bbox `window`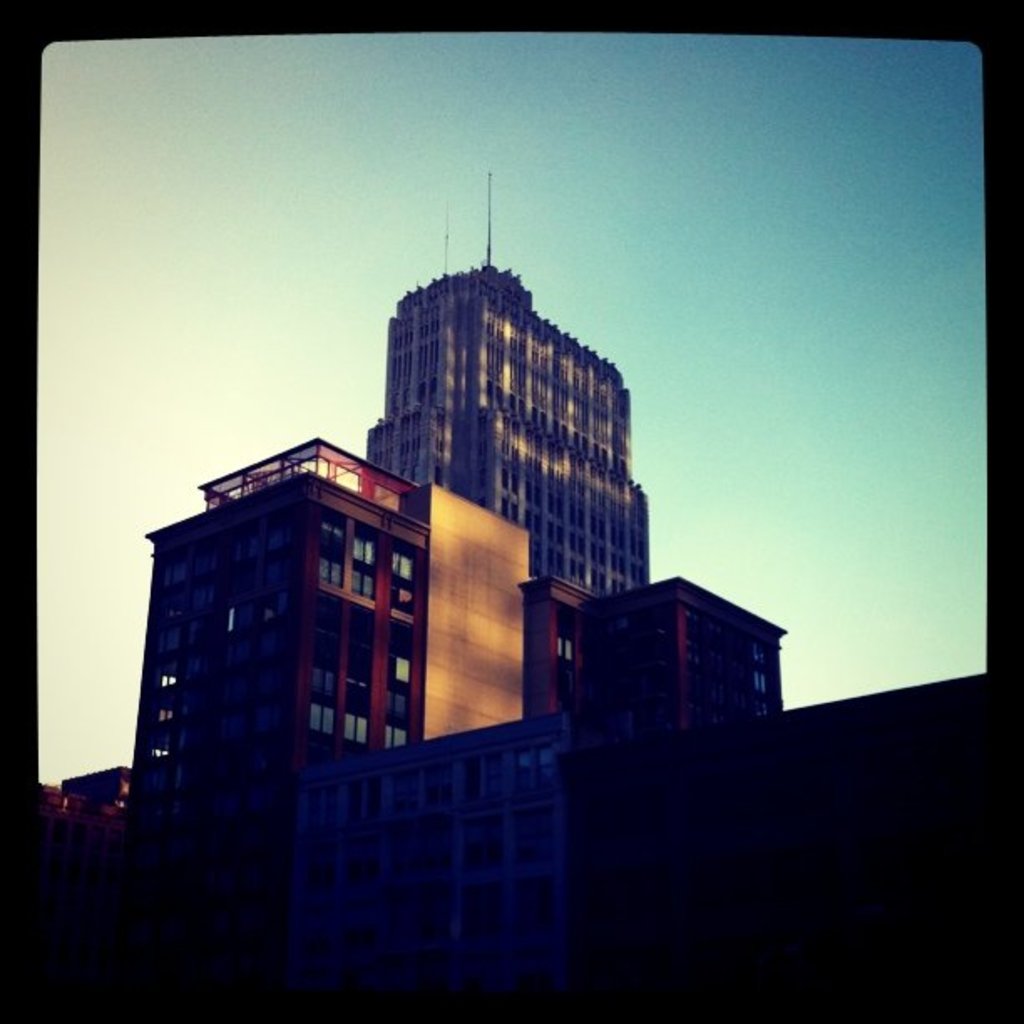
<bbox>231, 646, 253, 664</bbox>
